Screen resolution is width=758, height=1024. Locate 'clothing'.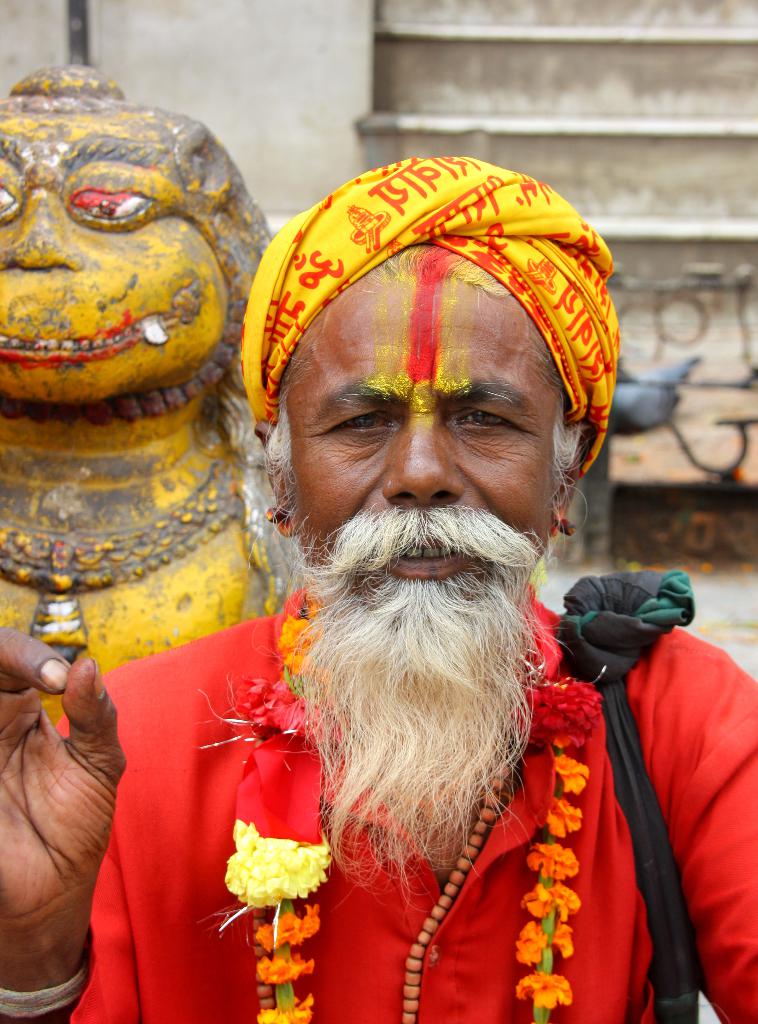
56:579:757:1023.
